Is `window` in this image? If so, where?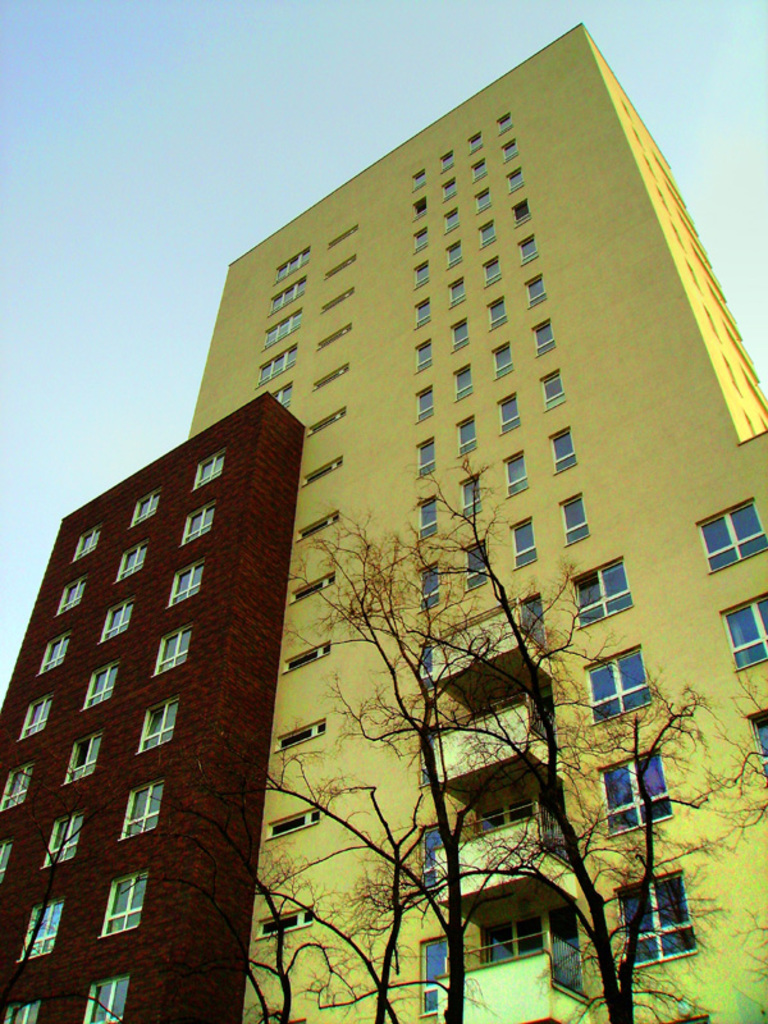
Yes, at (x1=499, y1=113, x2=509, y2=136).
